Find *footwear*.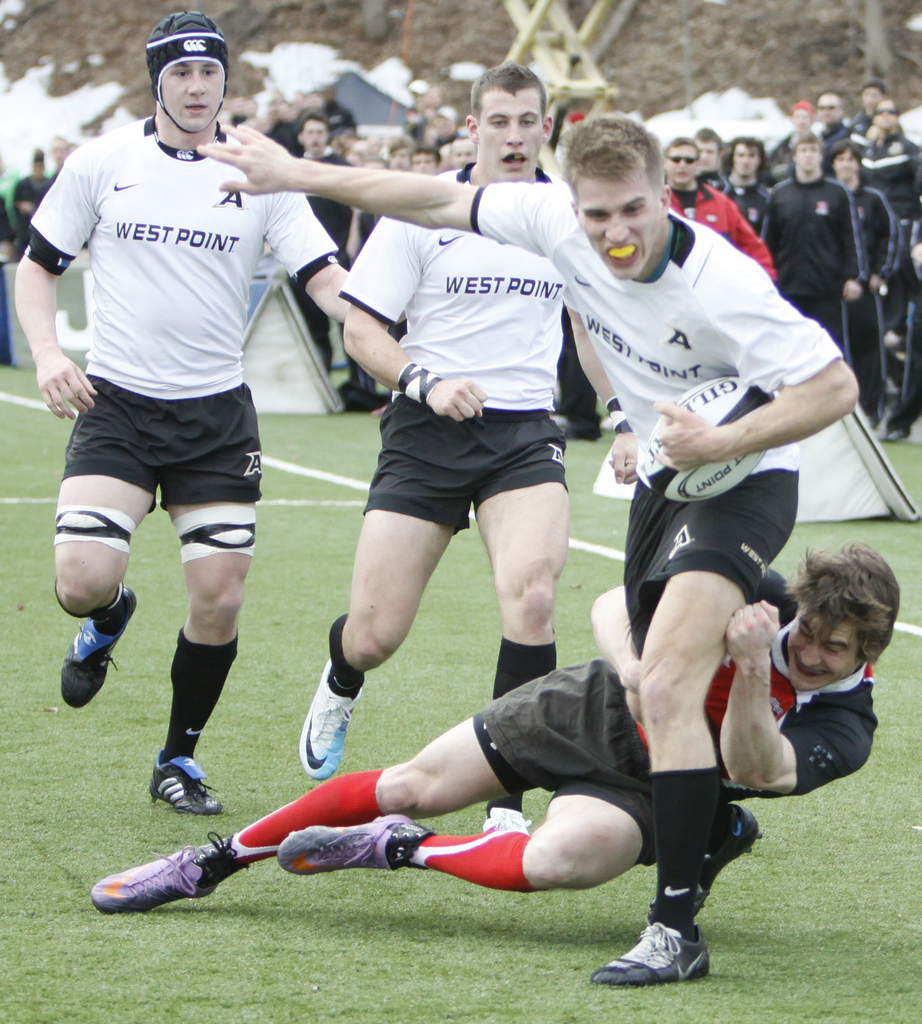
[483, 803, 534, 838].
